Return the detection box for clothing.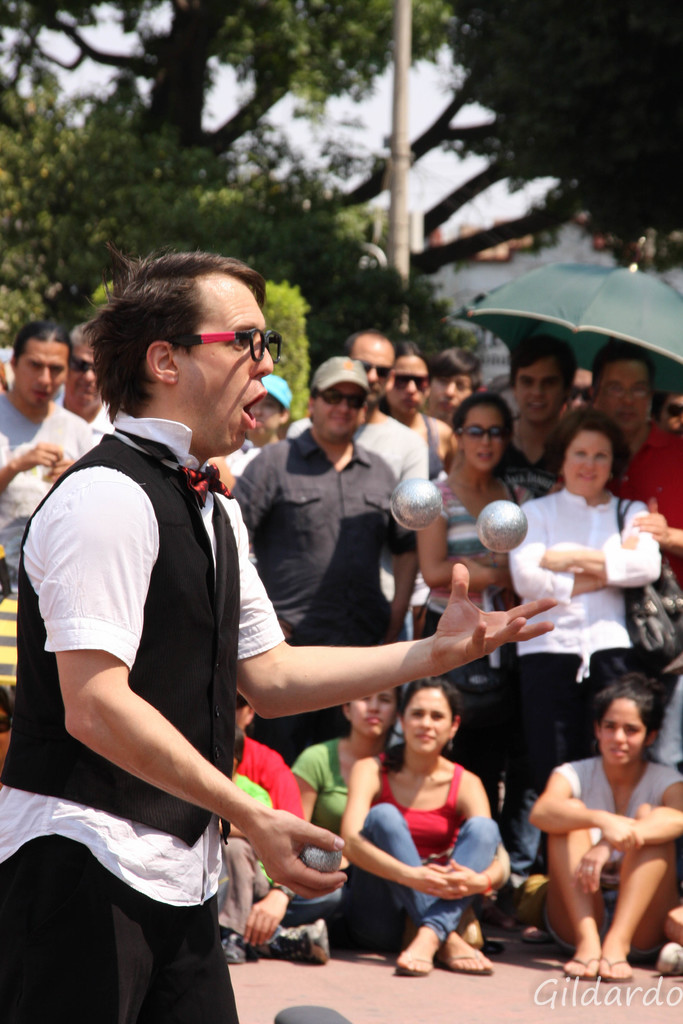
detection(508, 442, 568, 509).
